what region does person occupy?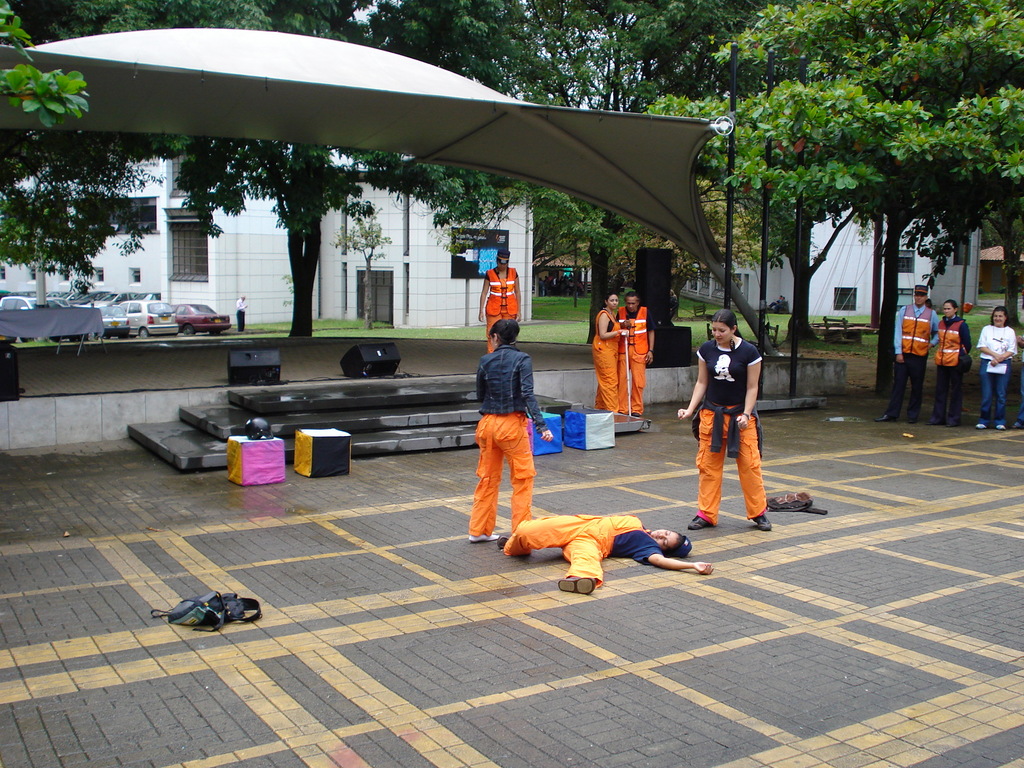
l=688, t=323, r=764, b=548.
